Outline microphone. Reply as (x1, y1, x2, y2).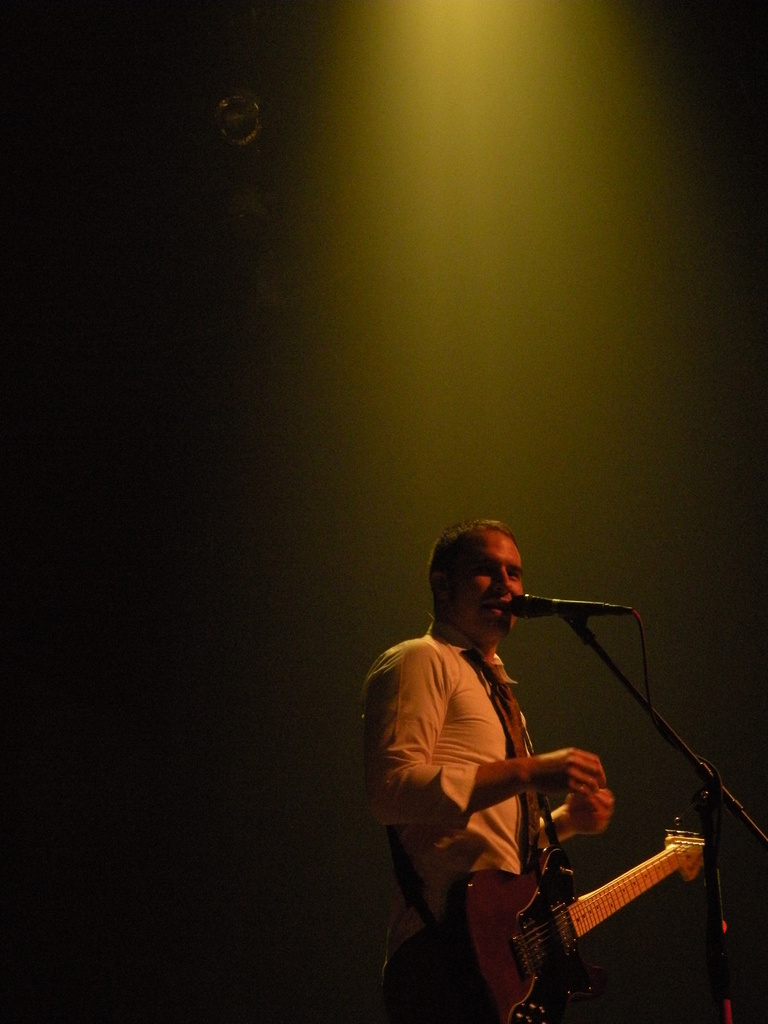
(508, 591, 630, 624).
